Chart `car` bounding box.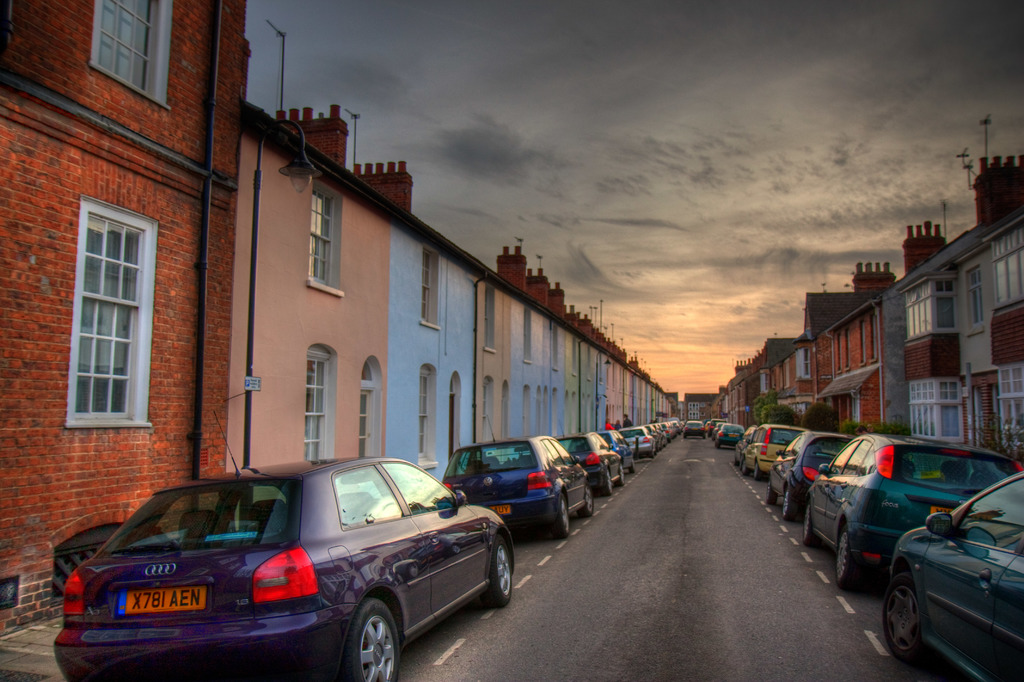
Charted: locate(554, 437, 625, 500).
